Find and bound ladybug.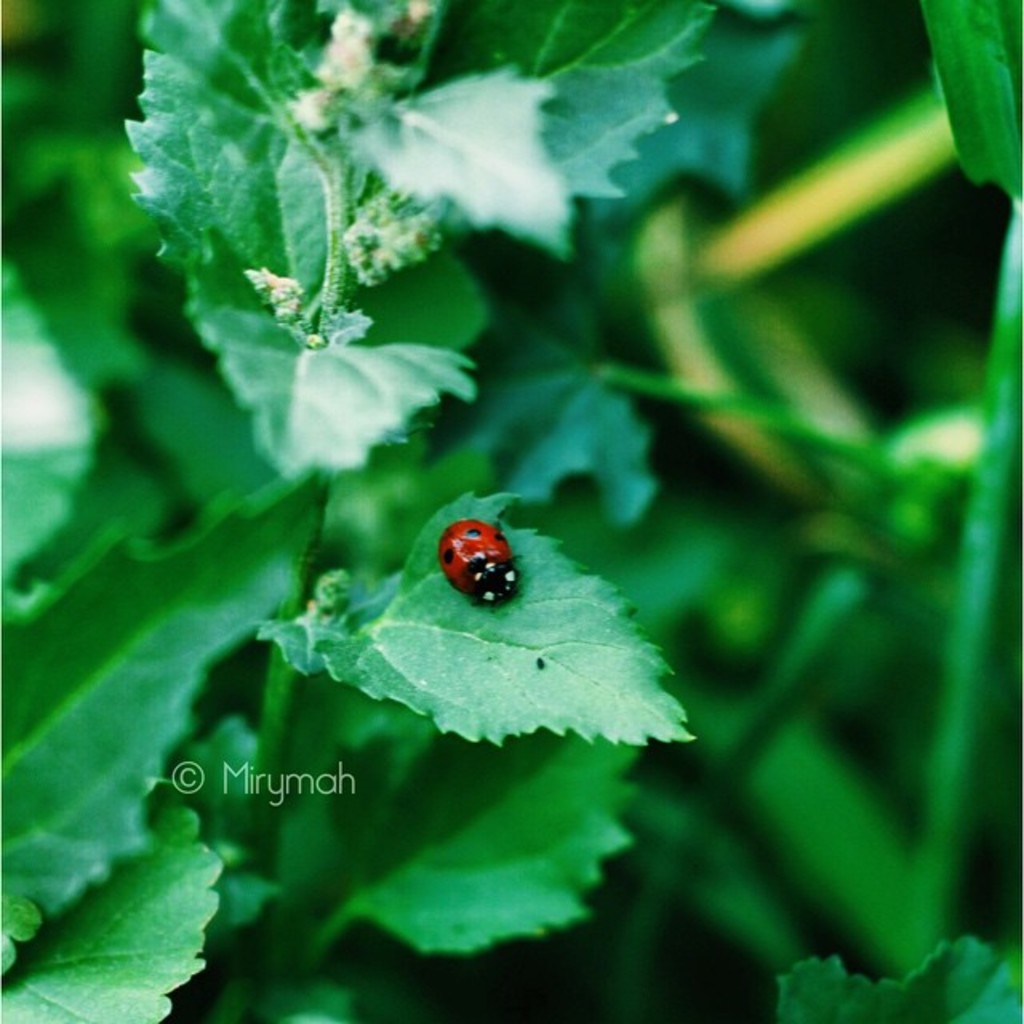
Bound: rect(438, 515, 522, 606).
